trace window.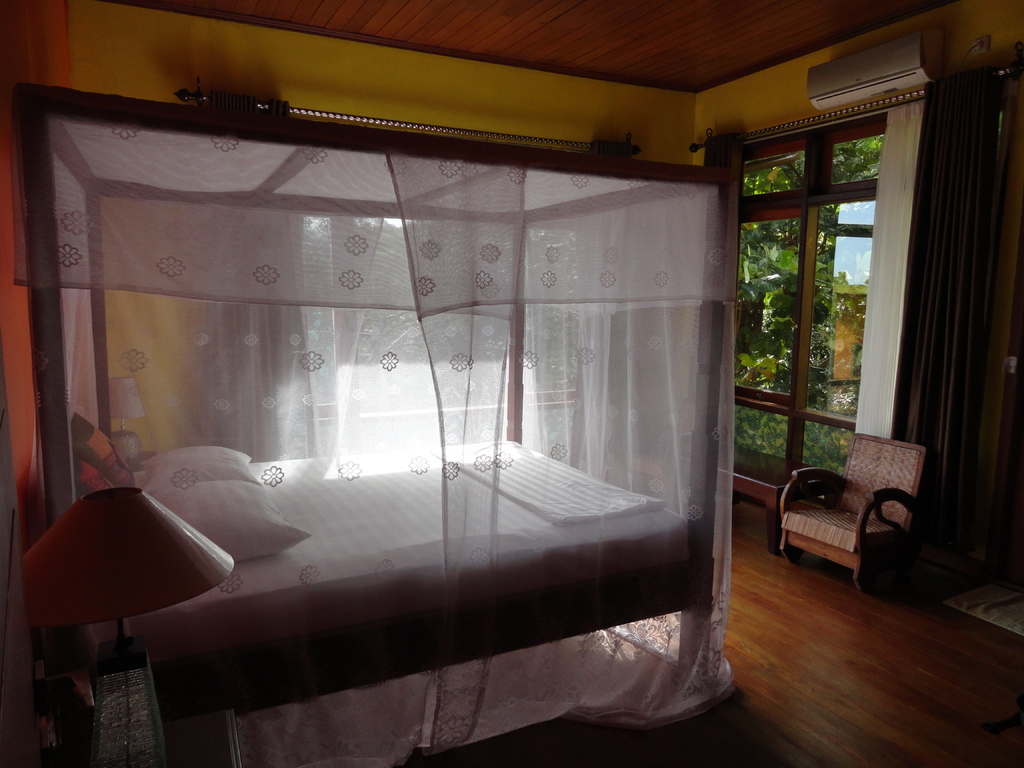
Traced to region(725, 121, 890, 466).
